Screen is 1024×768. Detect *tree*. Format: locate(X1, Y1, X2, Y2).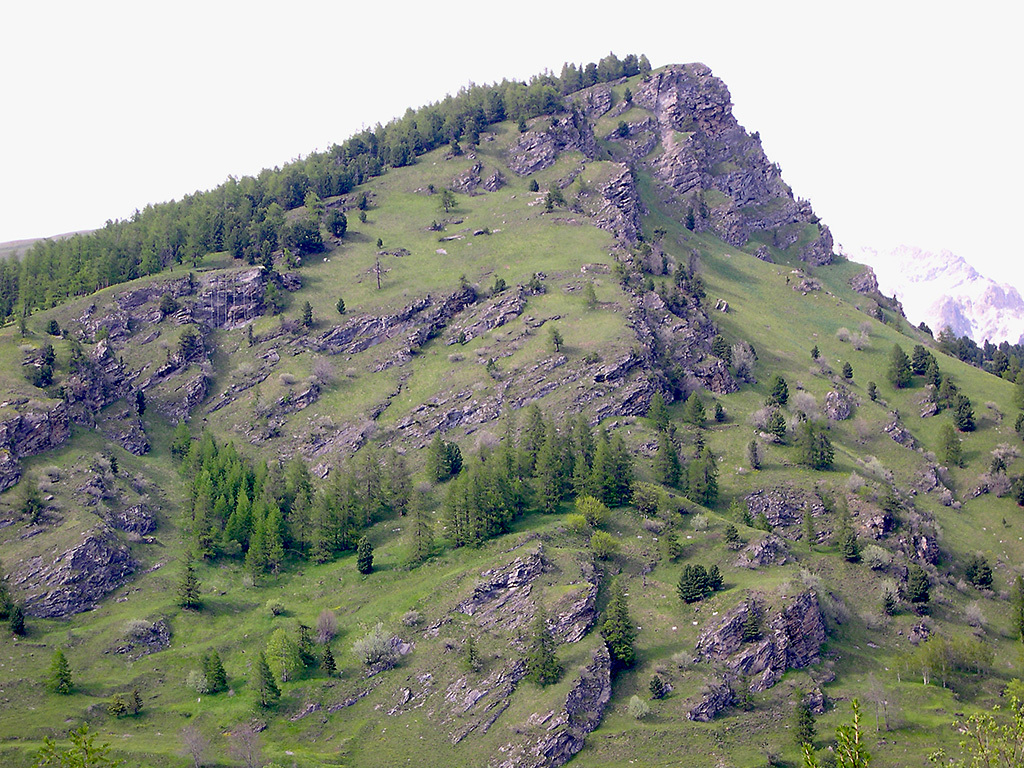
locate(913, 571, 940, 602).
